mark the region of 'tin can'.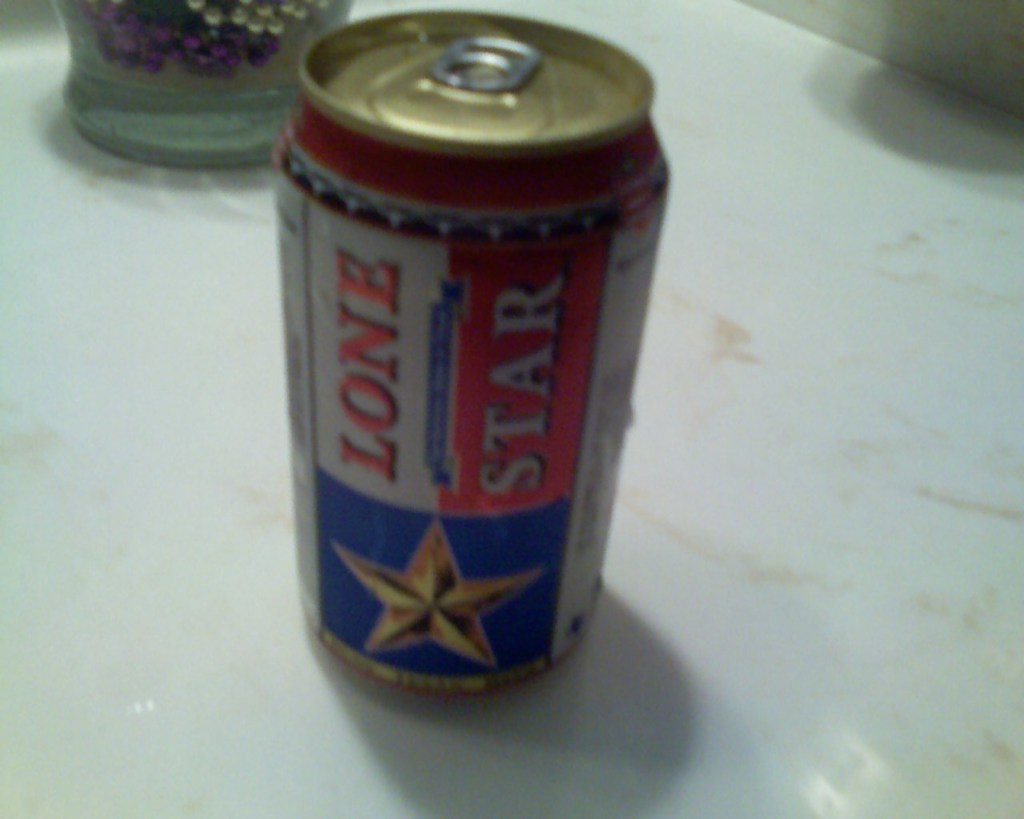
Region: 267,9,667,698.
